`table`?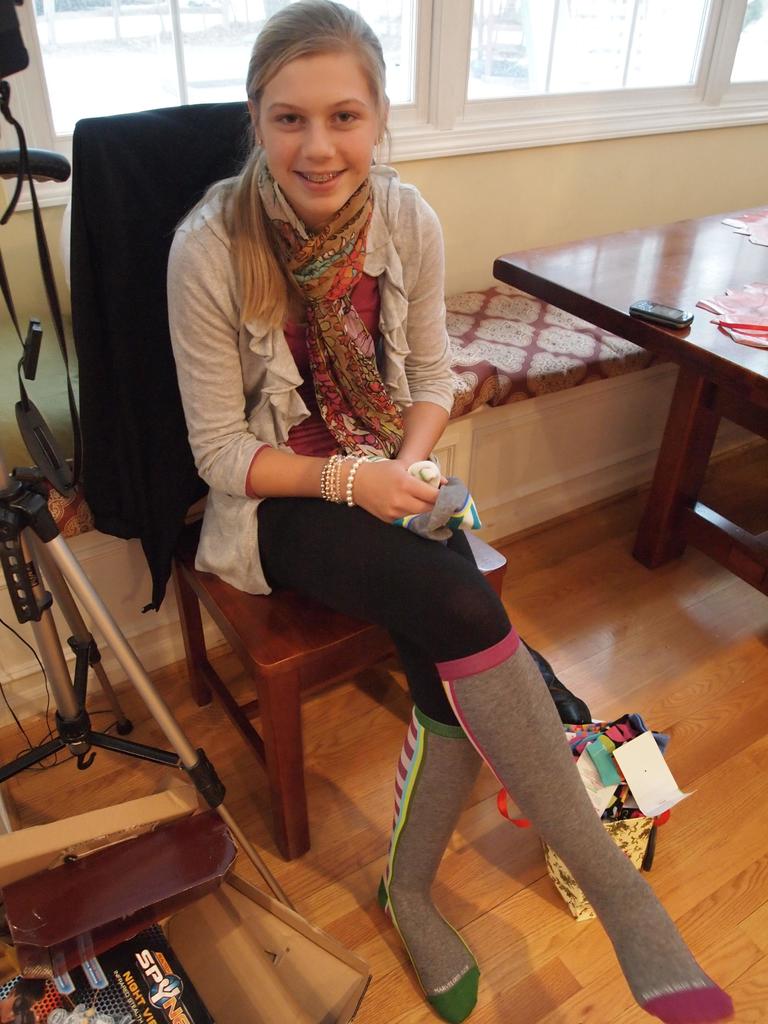
locate(486, 197, 767, 580)
